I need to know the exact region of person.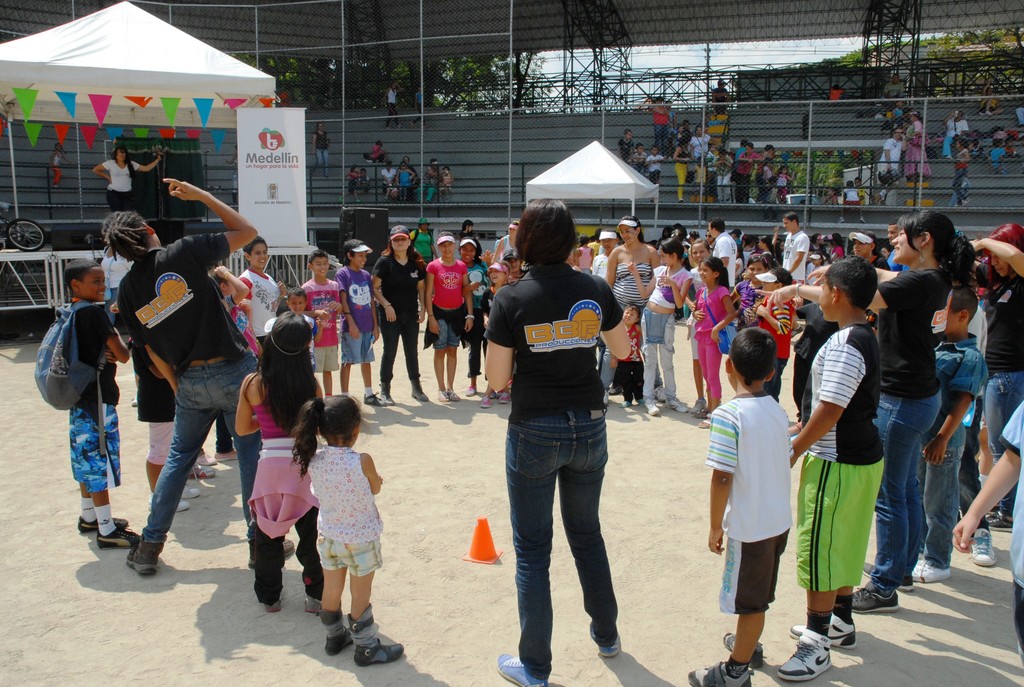
Region: (110,155,247,580).
